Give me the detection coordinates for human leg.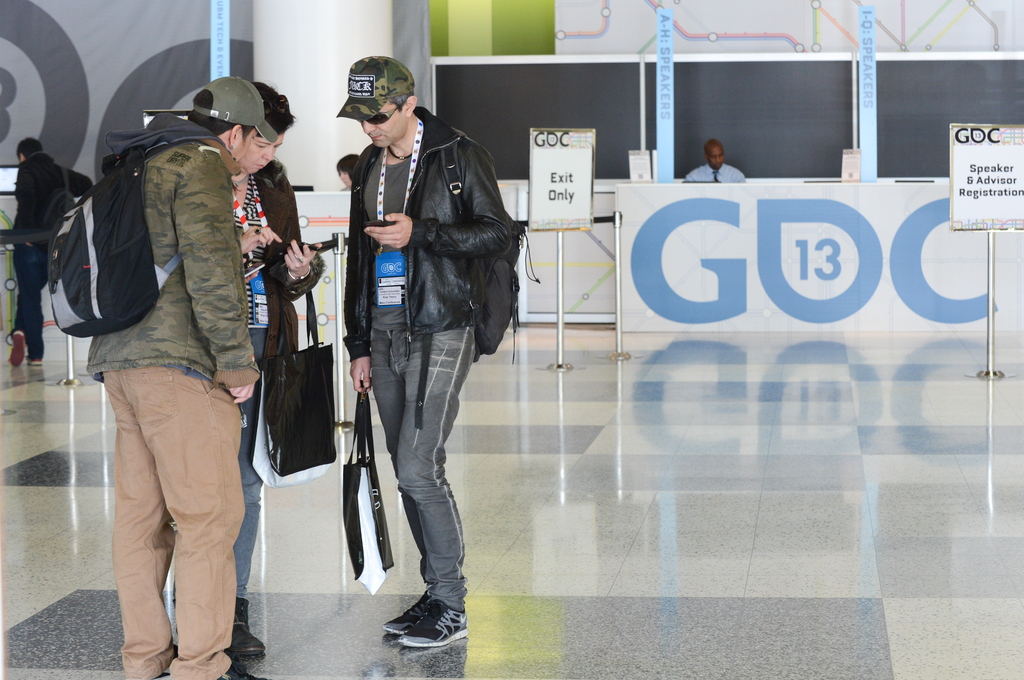
crop(7, 238, 45, 361).
